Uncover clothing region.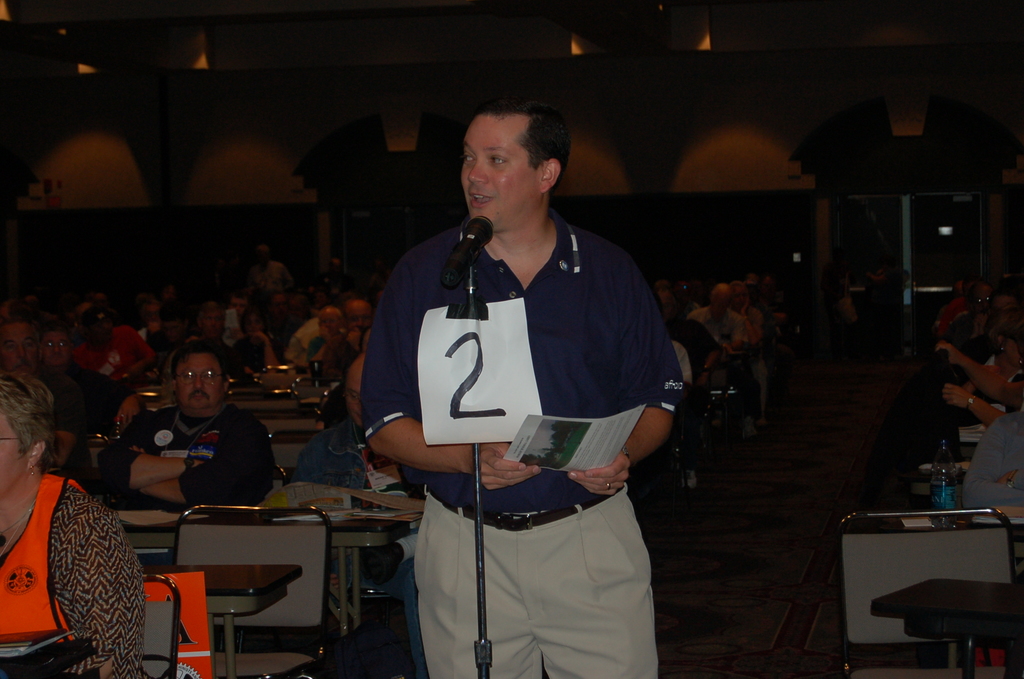
Uncovered: <region>8, 434, 145, 676</region>.
